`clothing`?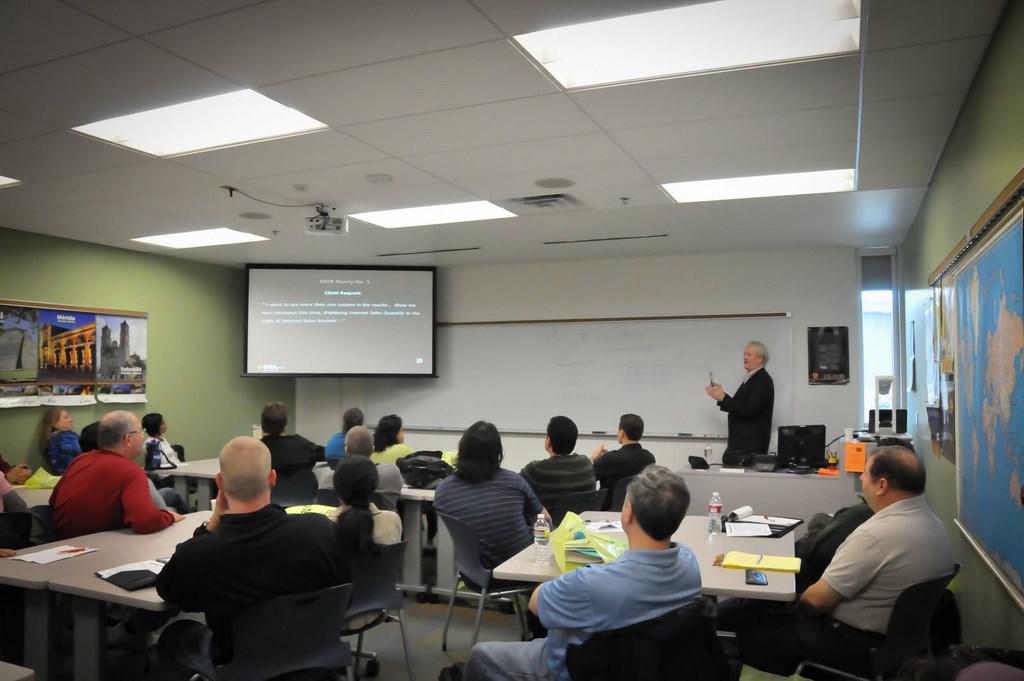
(795, 501, 864, 590)
